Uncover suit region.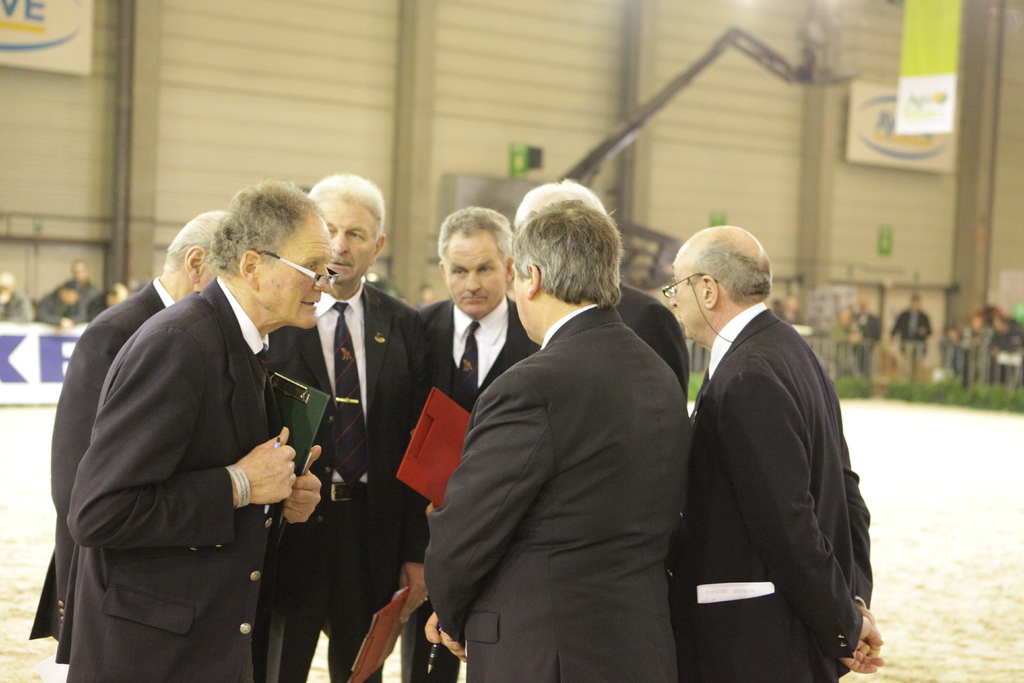
Uncovered: pyautogui.locateOnScreen(273, 273, 430, 682).
